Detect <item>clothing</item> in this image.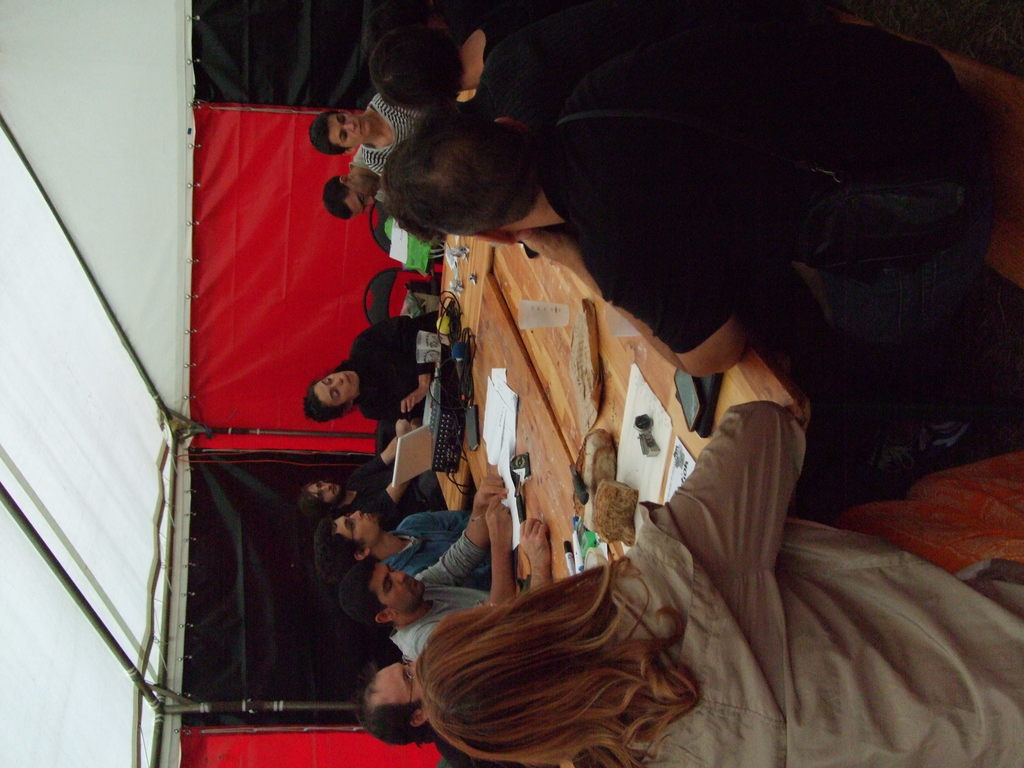
Detection: [548,13,998,348].
